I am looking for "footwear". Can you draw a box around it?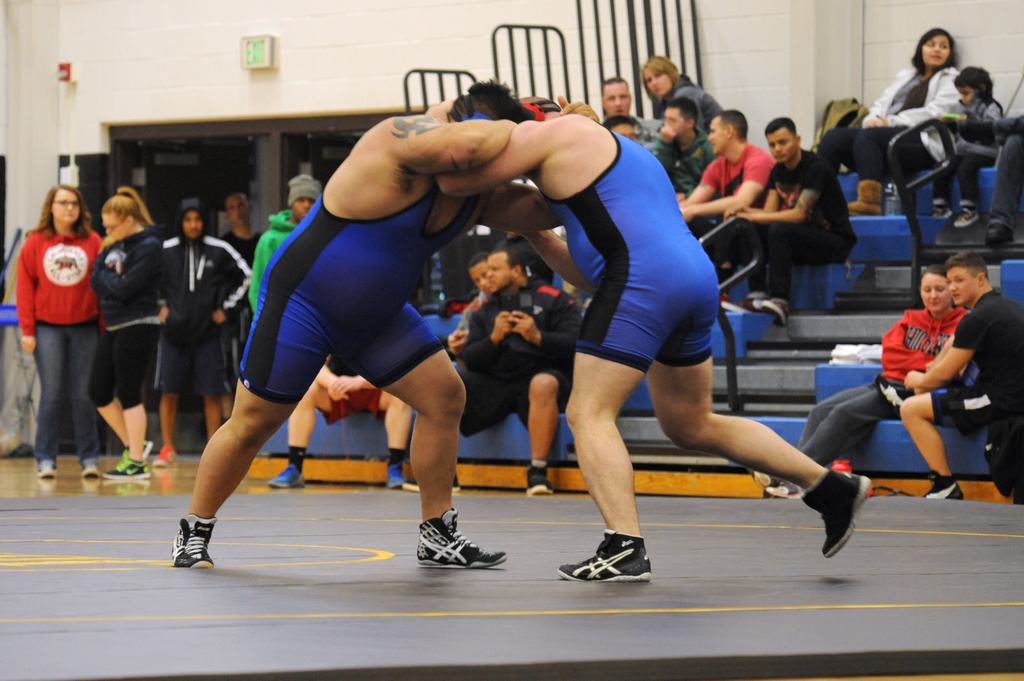
Sure, the bounding box is detection(386, 461, 407, 488).
